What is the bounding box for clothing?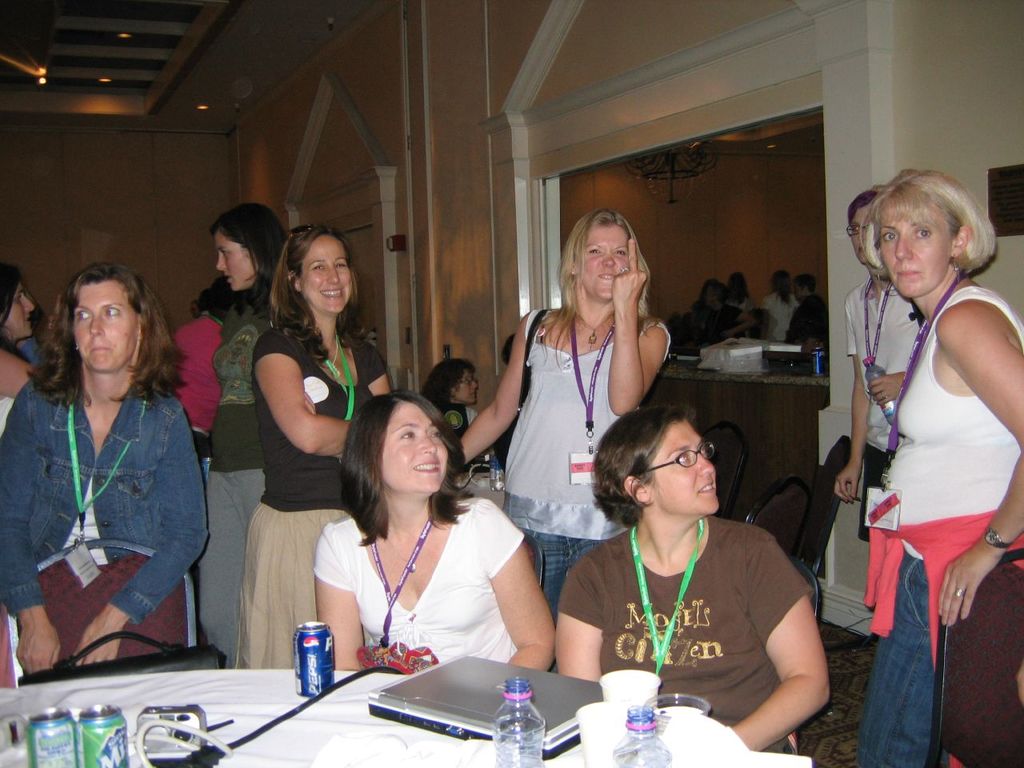
bbox=[496, 294, 674, 596].
